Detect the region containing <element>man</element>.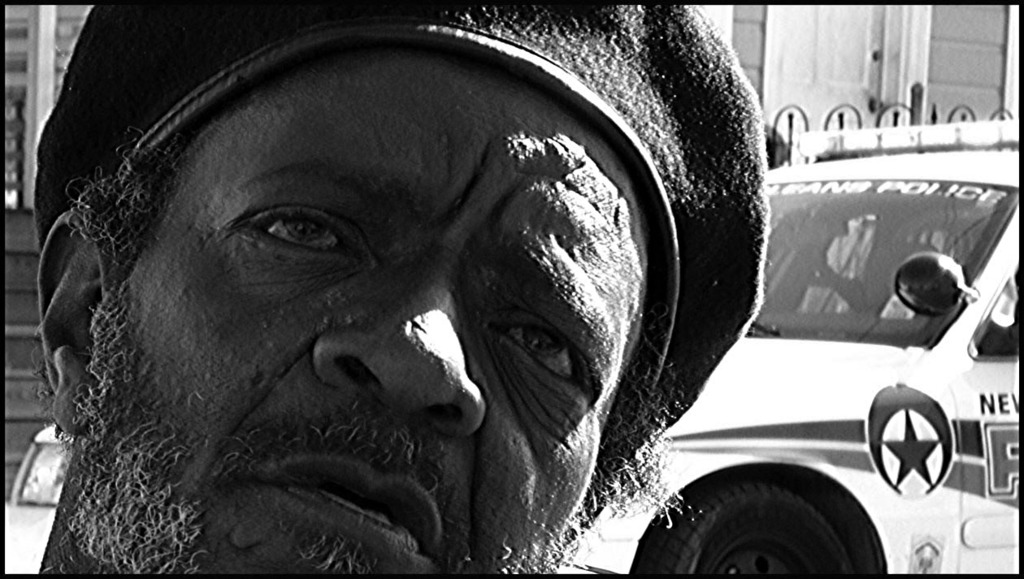
[0, 13, 857, 576].
